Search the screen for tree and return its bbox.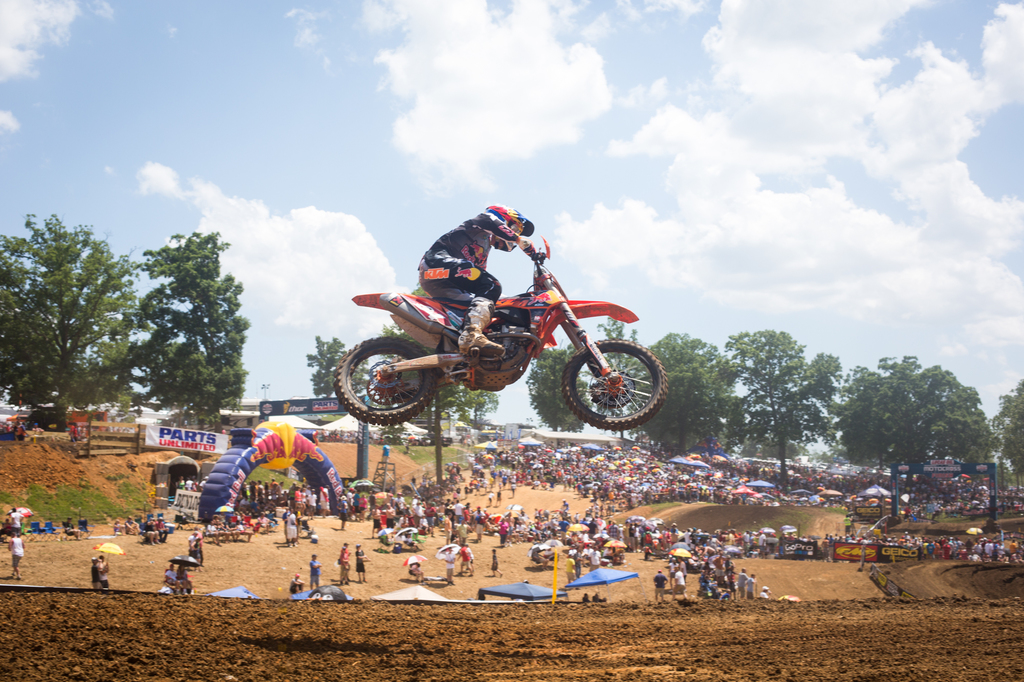
Found: pyautogui.locateOnScreen(111, 231, 248, 433).
